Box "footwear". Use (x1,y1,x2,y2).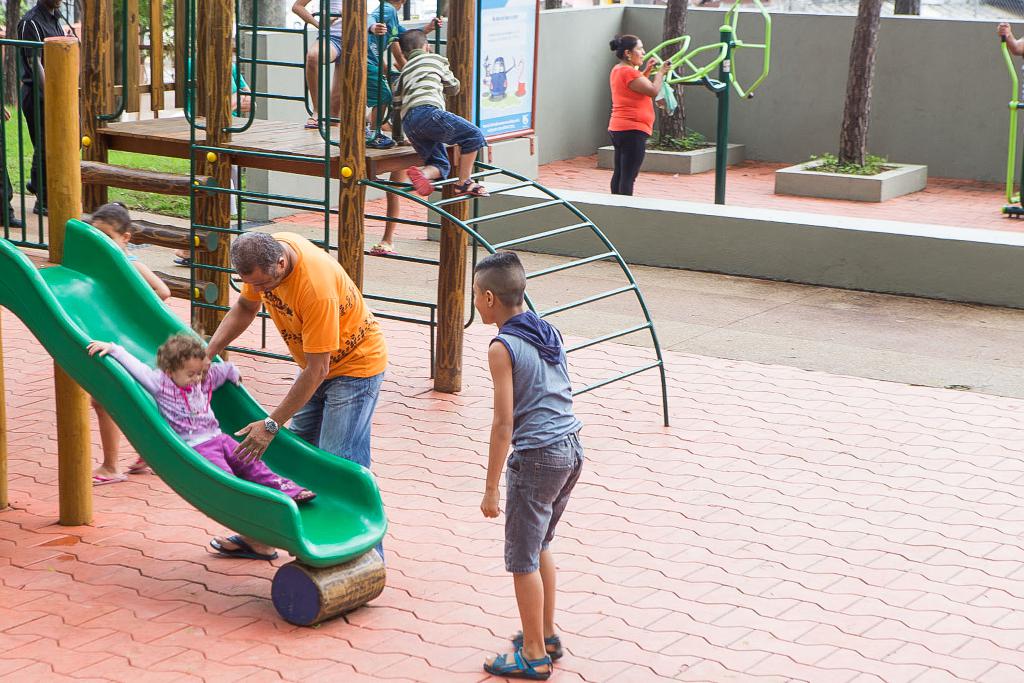
(207,532,278,562).
